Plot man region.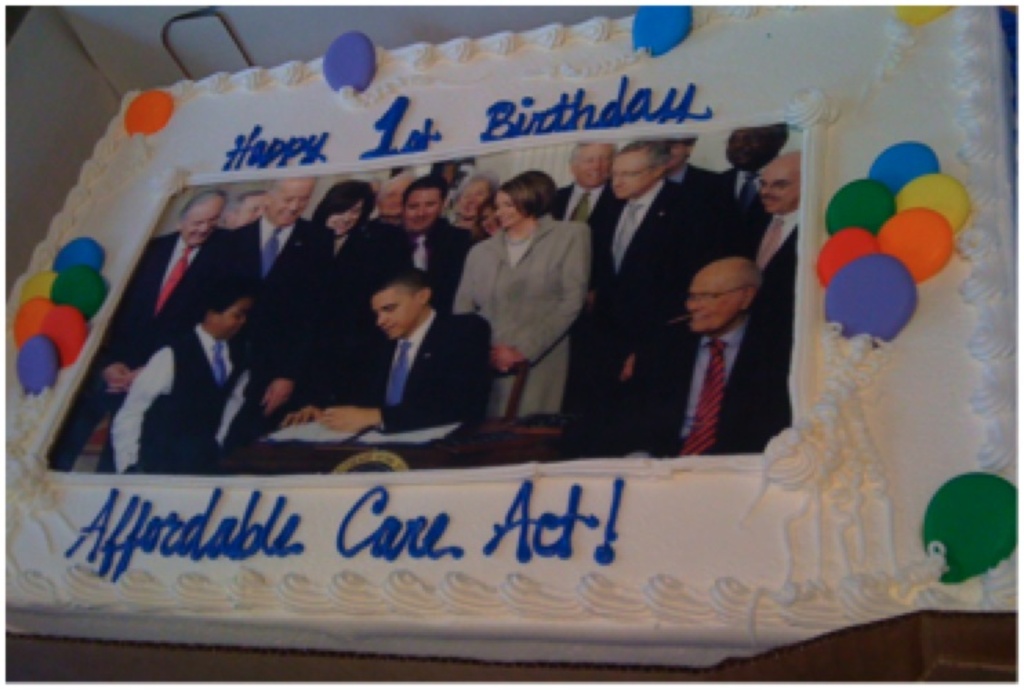
Plotted at bbox=(407, 177, 471, 310).
